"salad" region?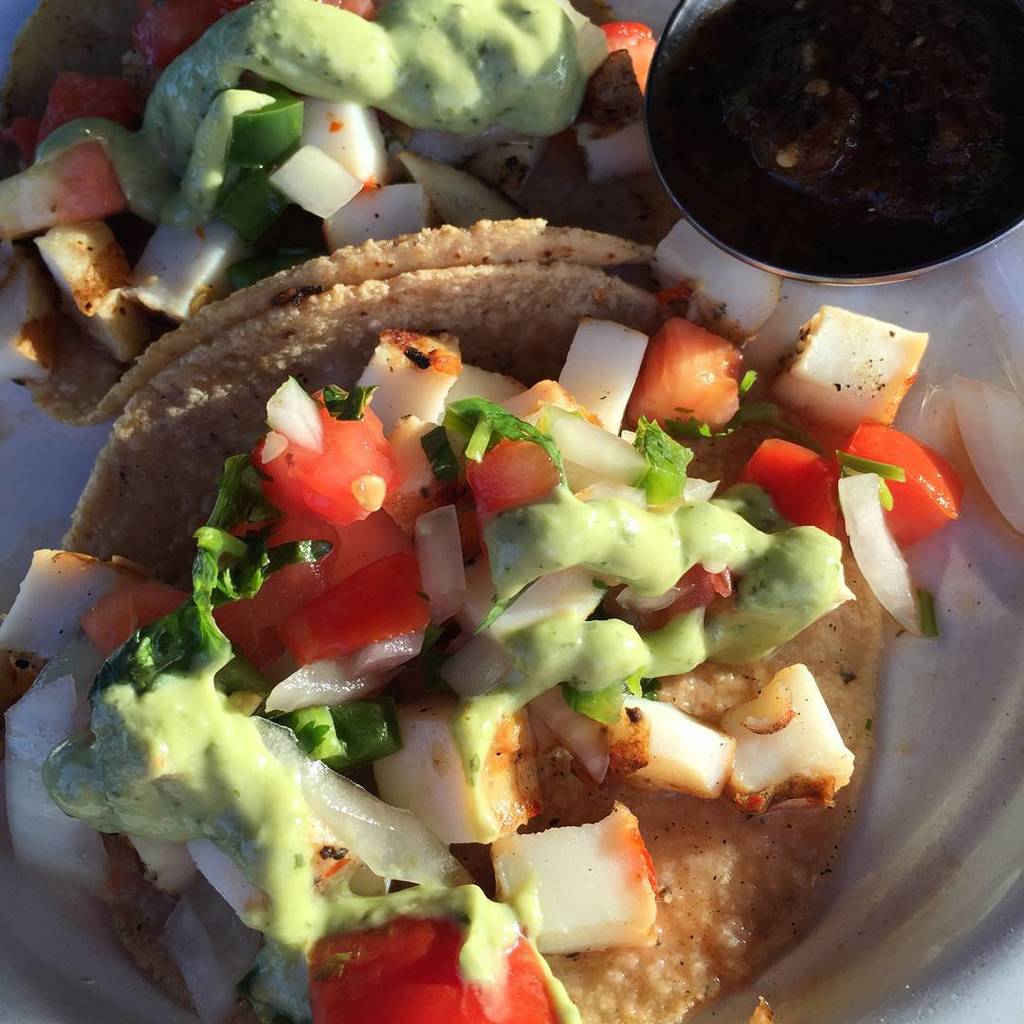
(x1=9, y1=169, x2=978, y2=1023)
